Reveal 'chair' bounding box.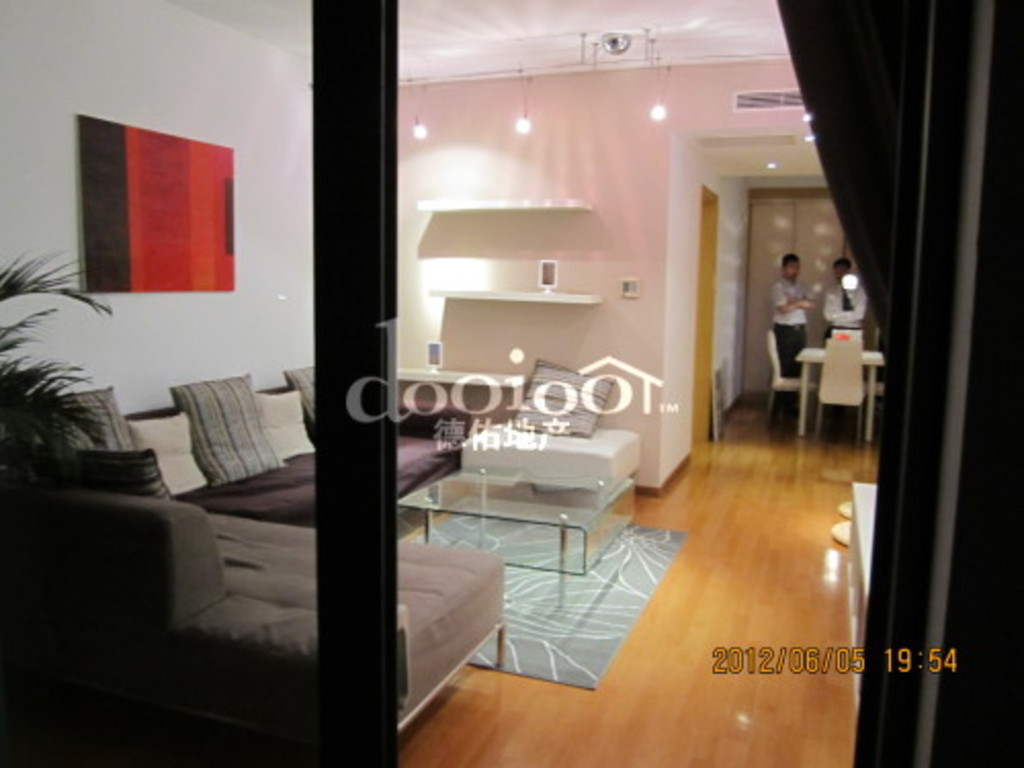
Revealed: 811, 340, 870, 442.
